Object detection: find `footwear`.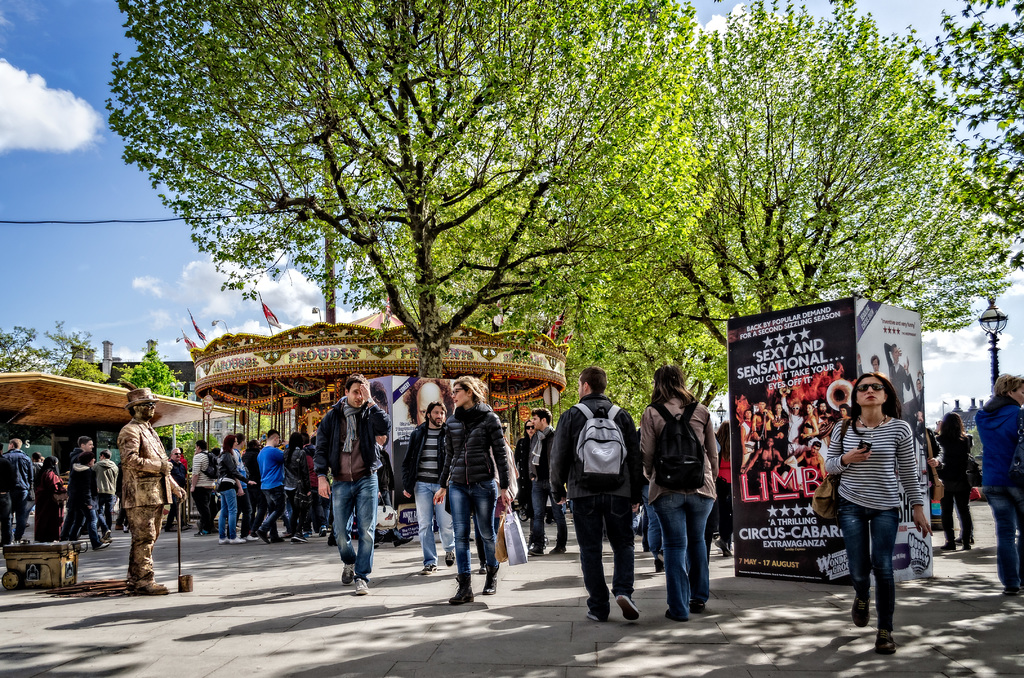
locate(356, 575, 368, 592).
